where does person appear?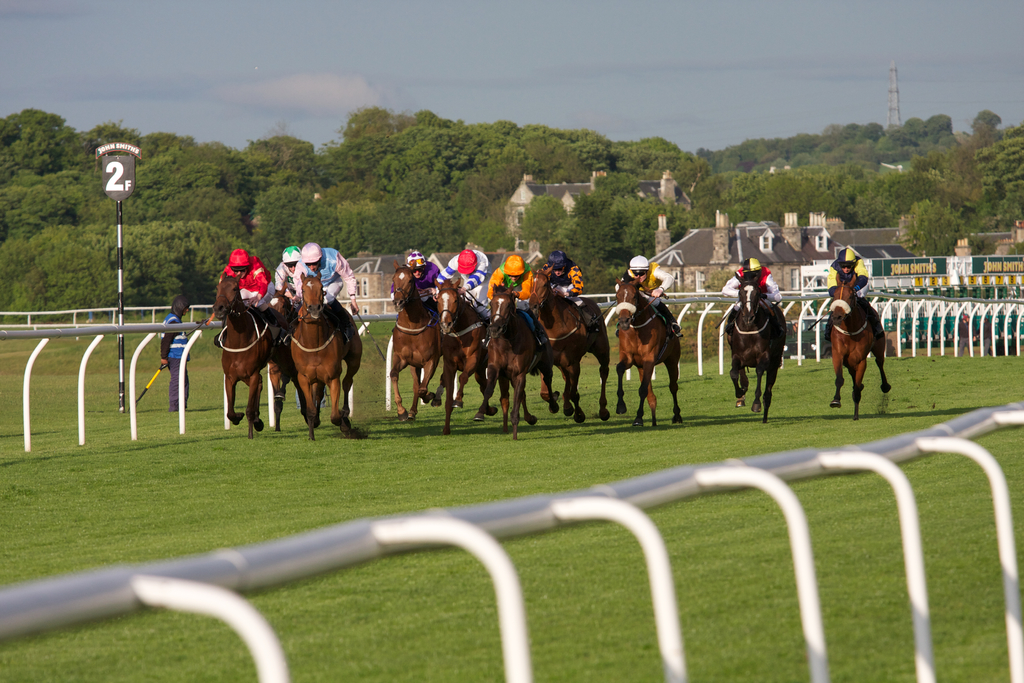
Appears at rect(724, 254, 774, 312).
